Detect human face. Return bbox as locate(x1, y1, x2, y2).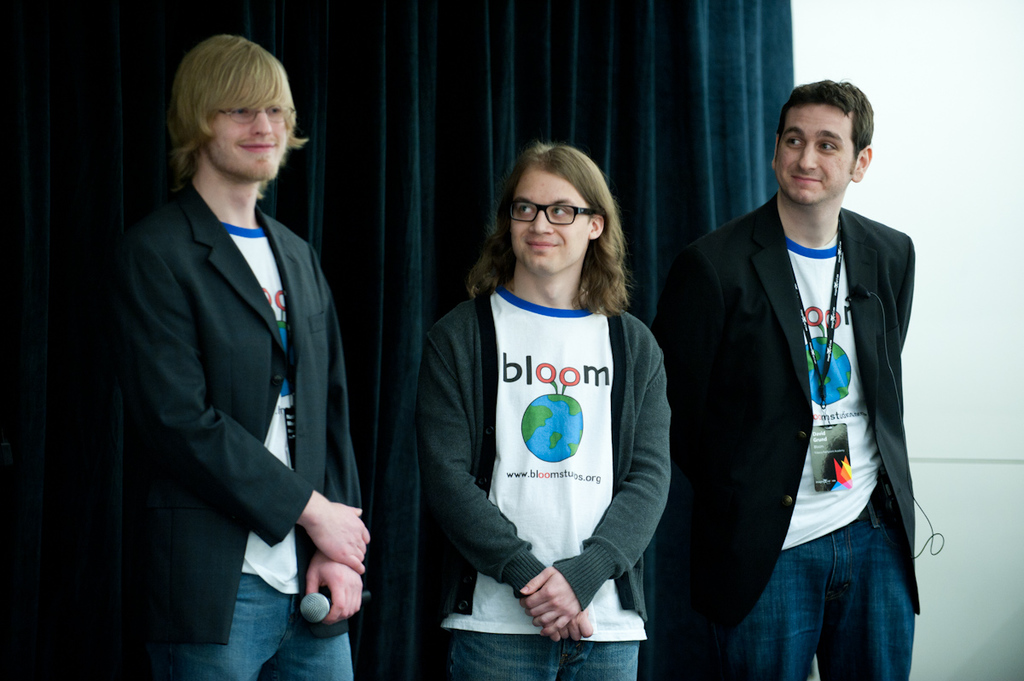
locate(509, 159, 594, 271).
